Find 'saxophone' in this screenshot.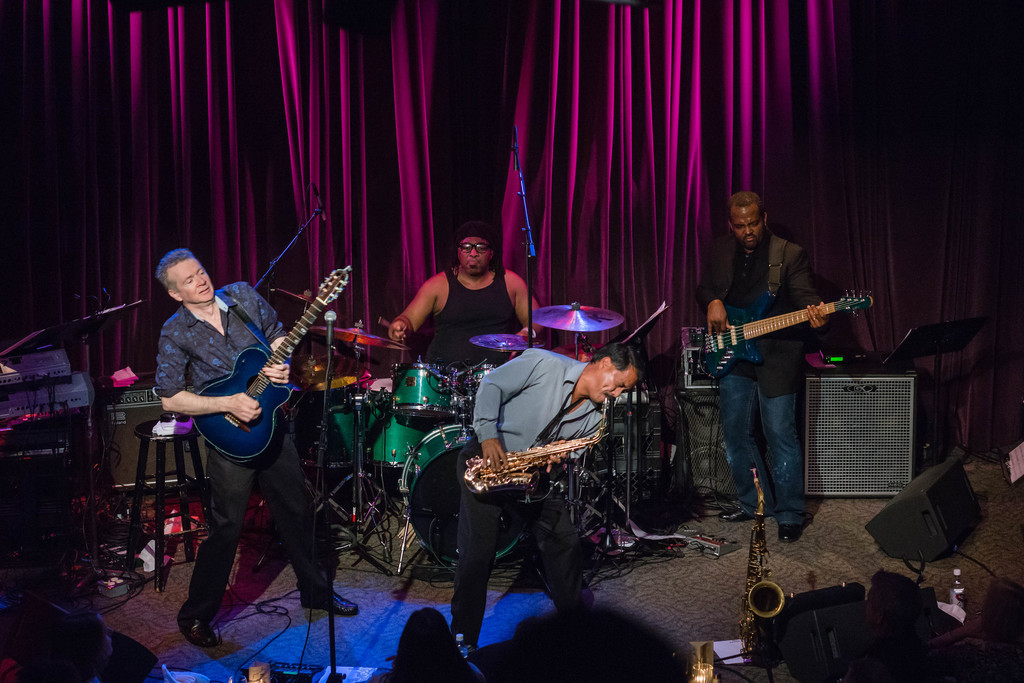
The bounding box for 'saxophone' is <box>741,458,788,666</box>.
